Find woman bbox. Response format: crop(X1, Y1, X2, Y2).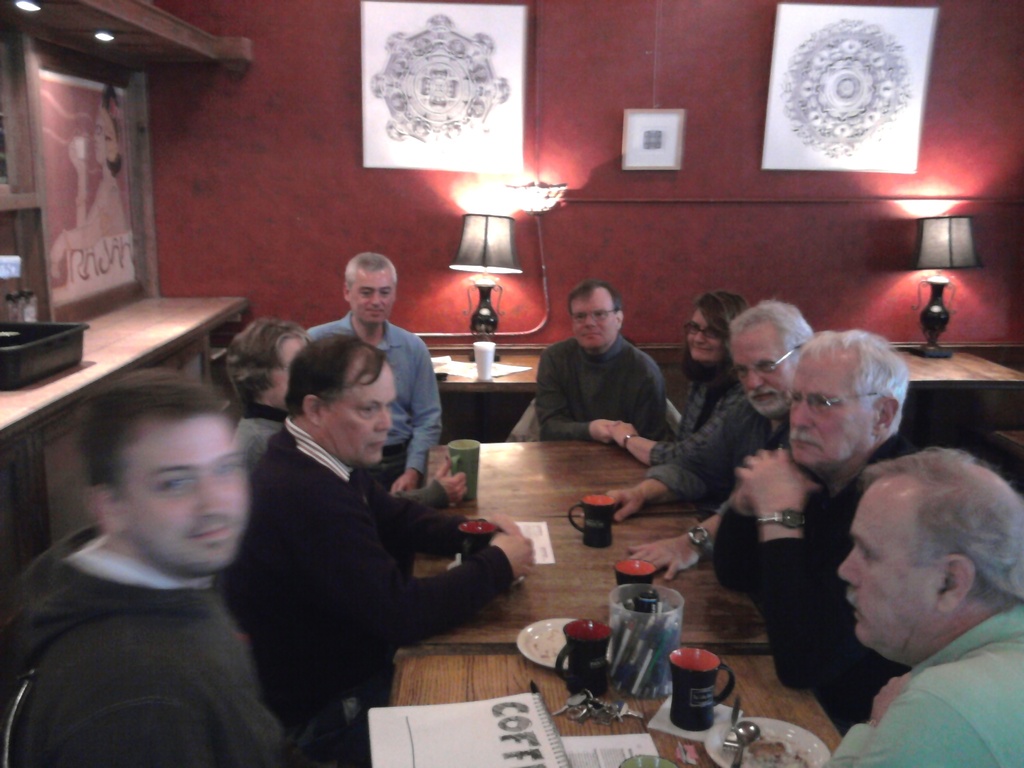
crop(598, 276, 776, 469).
